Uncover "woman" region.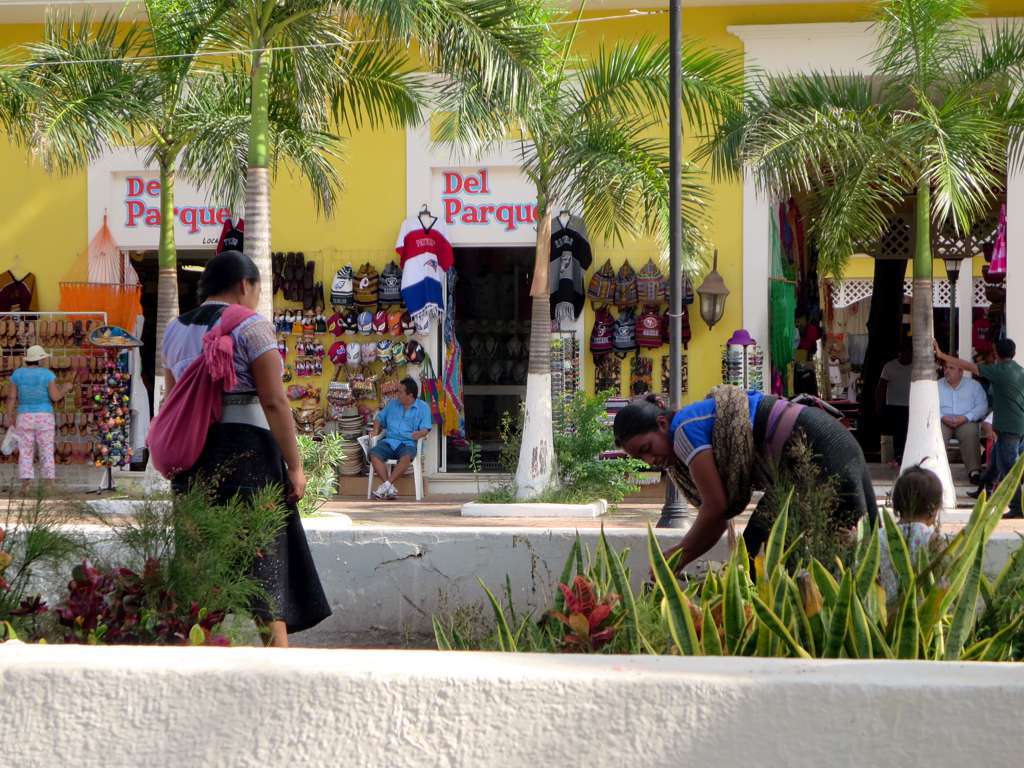
Uncovered: bbox=(614, 384, 880, 580).
